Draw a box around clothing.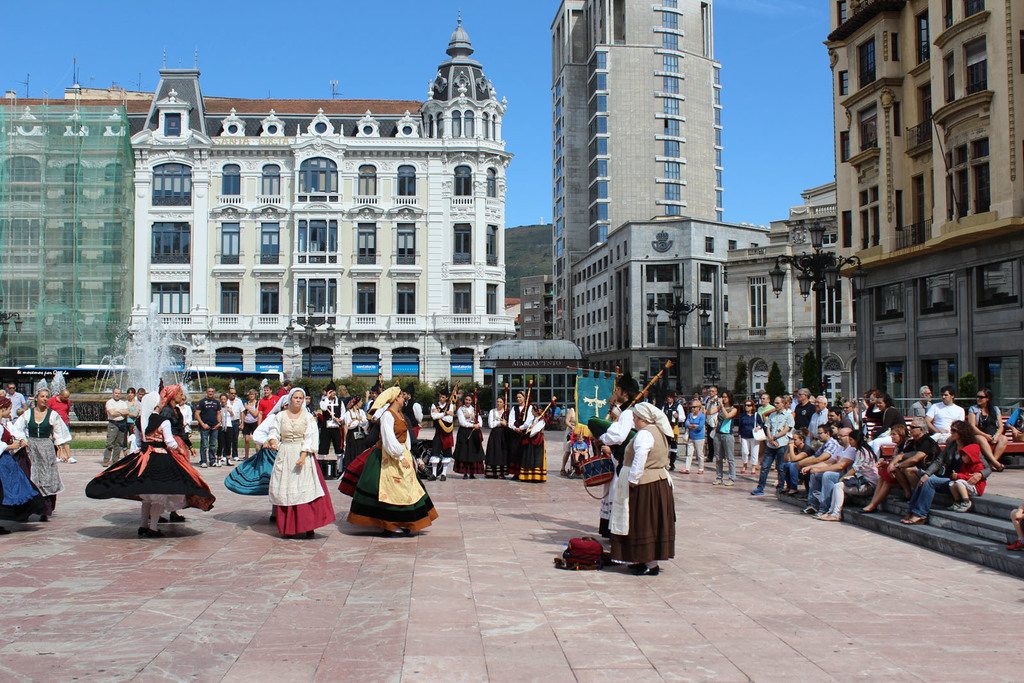
<bbox>865, 433, 898, 481</bbox>.
